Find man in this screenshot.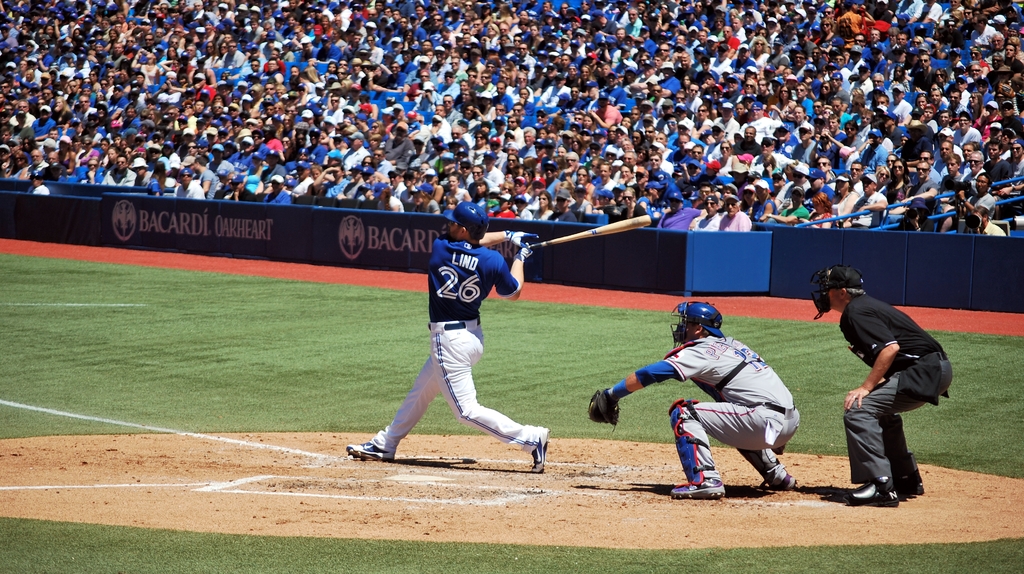
The bounding box for man is l=657, t=63, r=679, b=94.
